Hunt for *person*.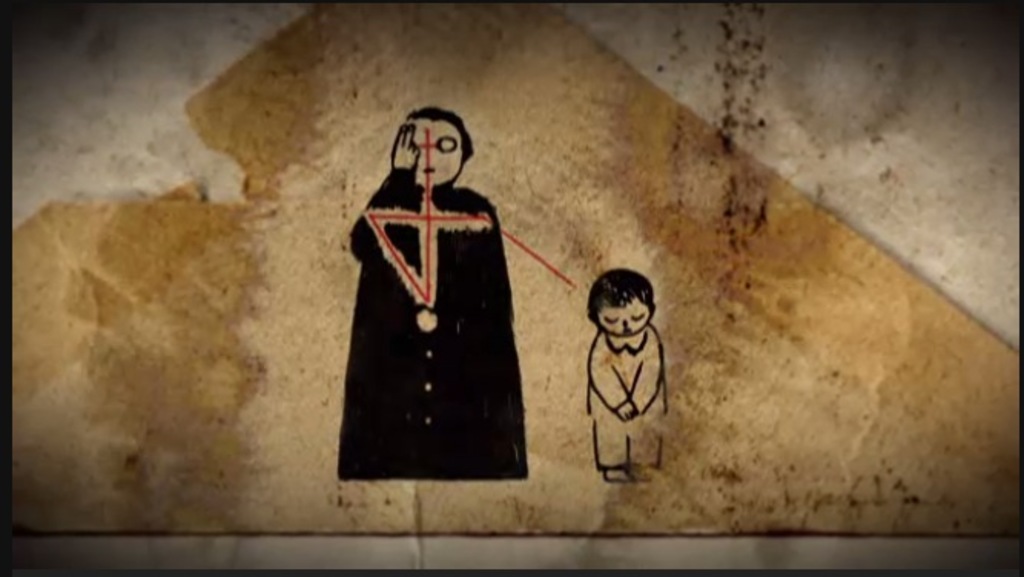
Hunted down at [321,115,557,476].
